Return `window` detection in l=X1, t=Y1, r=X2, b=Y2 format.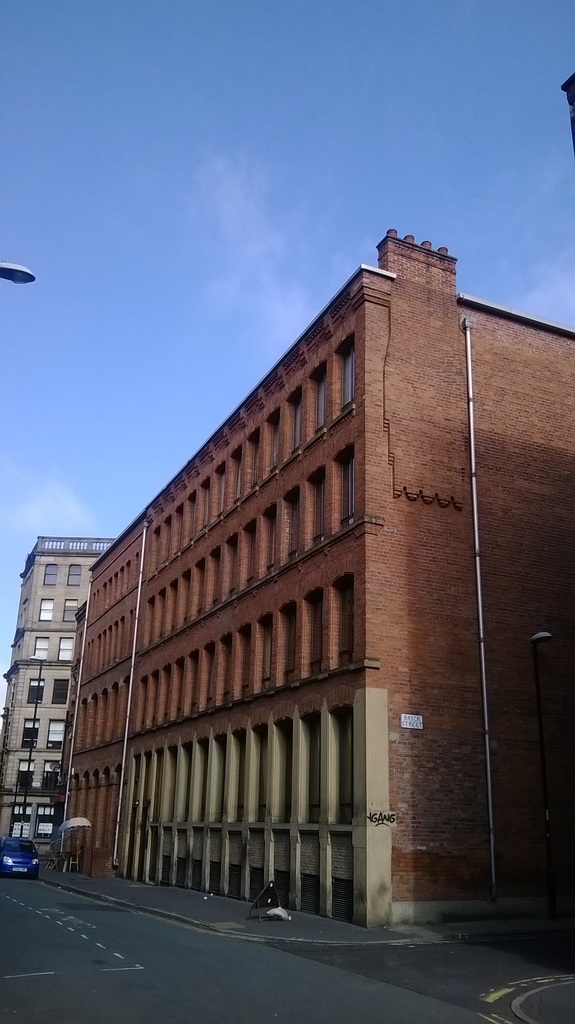
l=182, t=568, r=192, b=626.
